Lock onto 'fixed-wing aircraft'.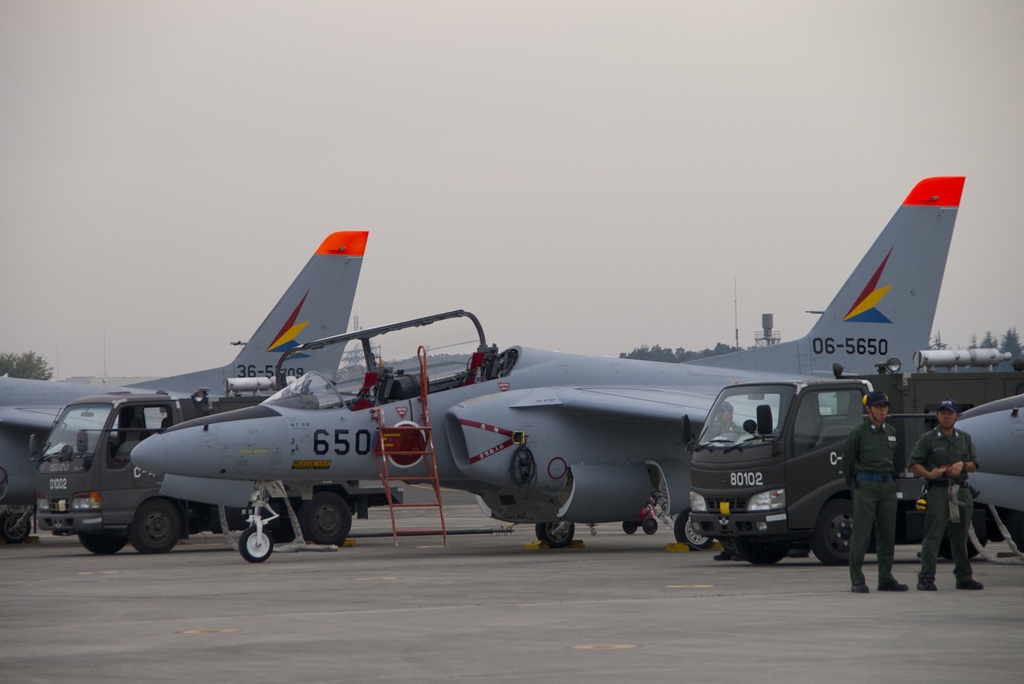
Locked: [x1=130, y1=168, x2=1023, y2=557].
